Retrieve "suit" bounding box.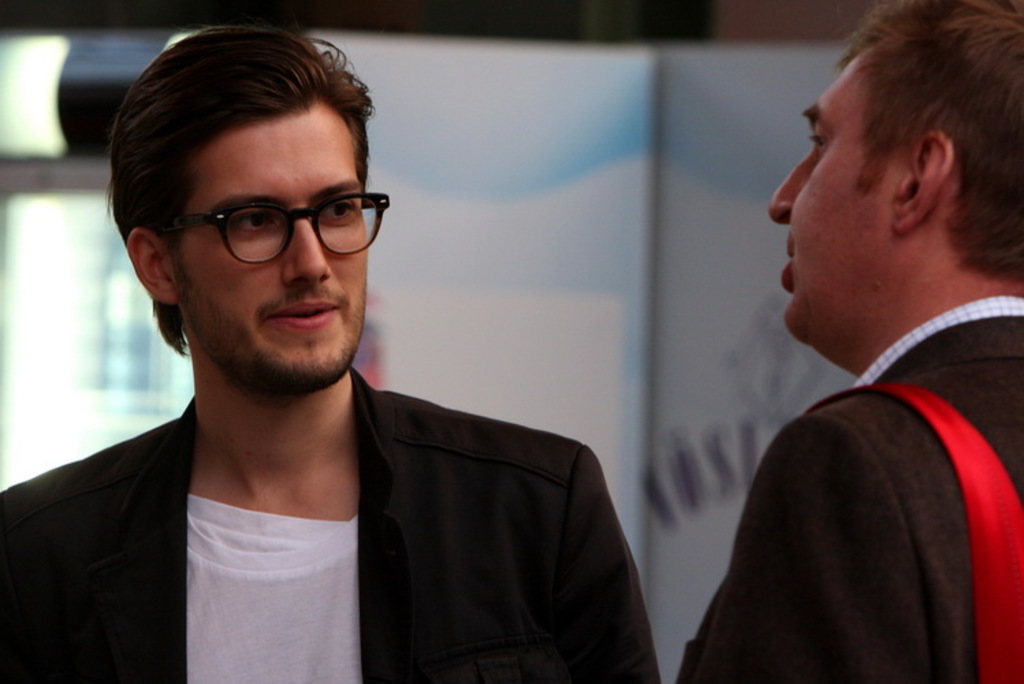
Bounding box: {"x1": 678, "y1": 315, "x2": 1023, "y2": 683}.
